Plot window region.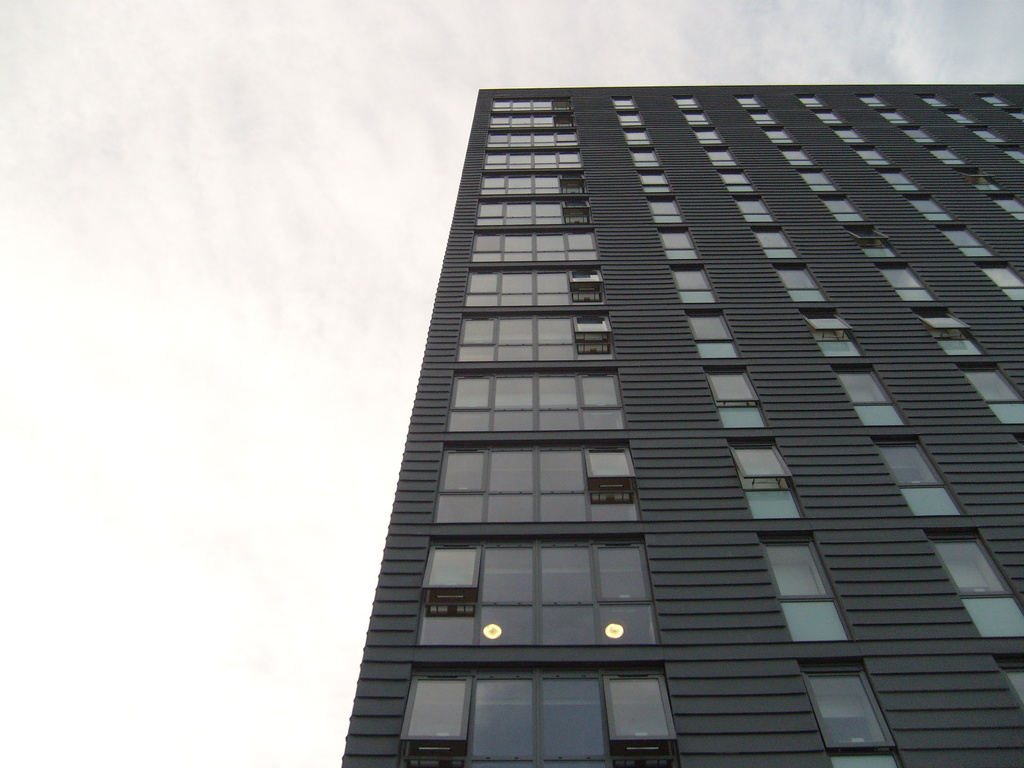
Plotted at <bbox>656, 229, 694, 254</bbox>.
